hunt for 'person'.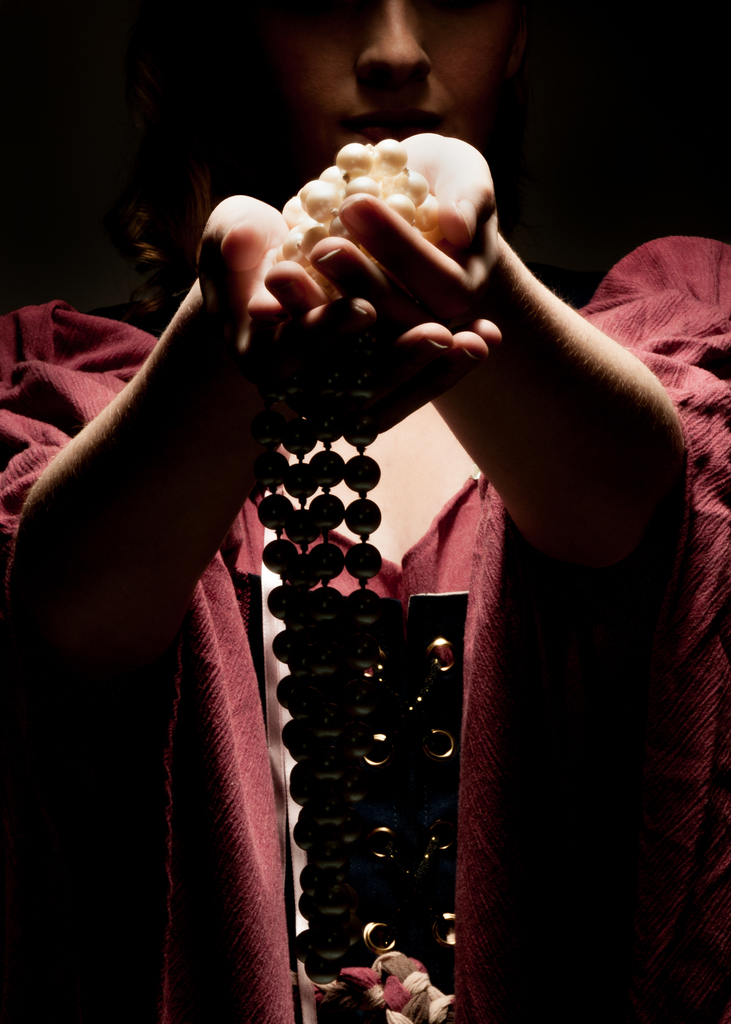
Hunted down at <box>51,70,538,1023</box>.
